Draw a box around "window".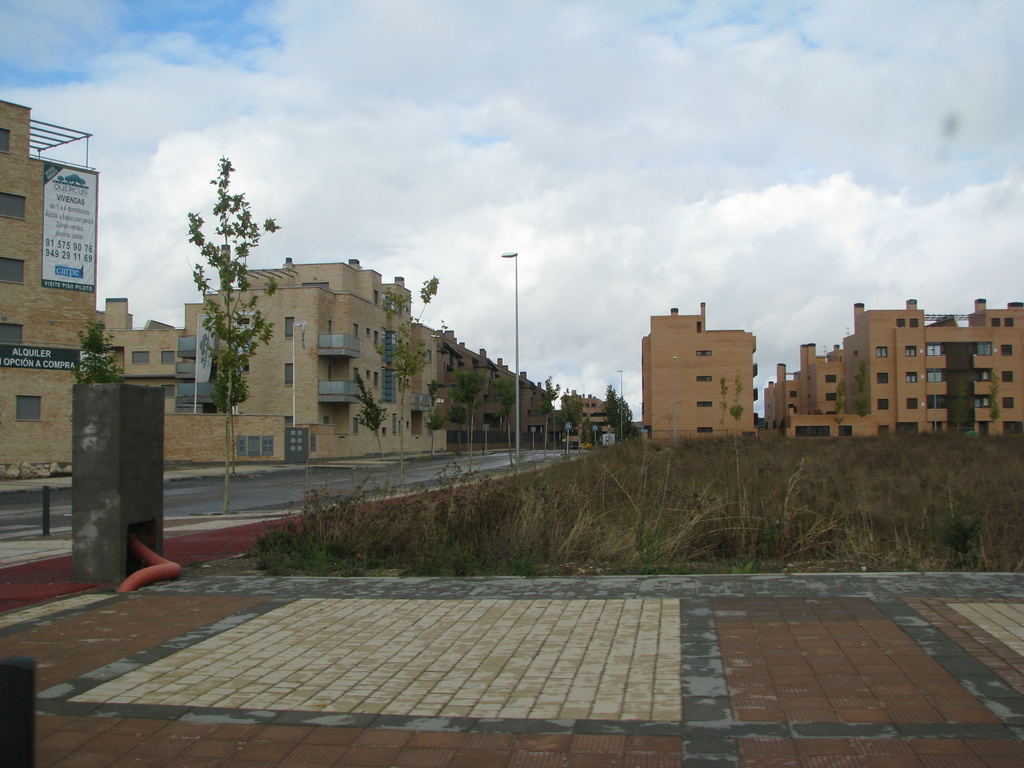
left=895, top=420, right=913, bottom=434.
